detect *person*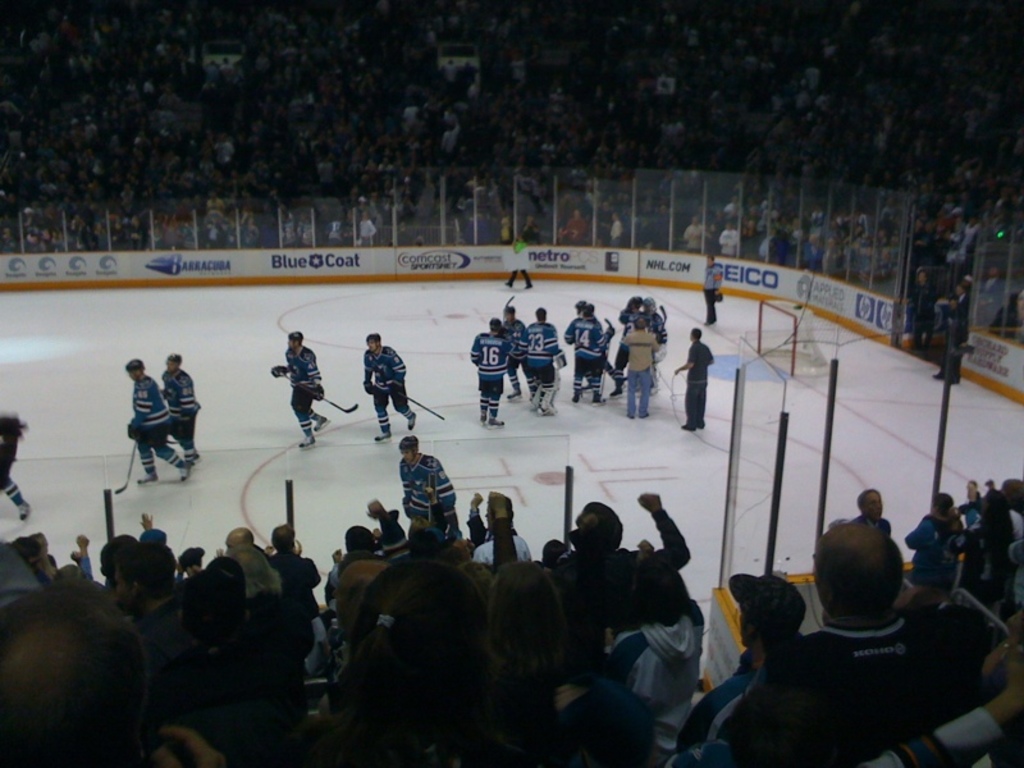
crop(498, 302, 527, 401)
